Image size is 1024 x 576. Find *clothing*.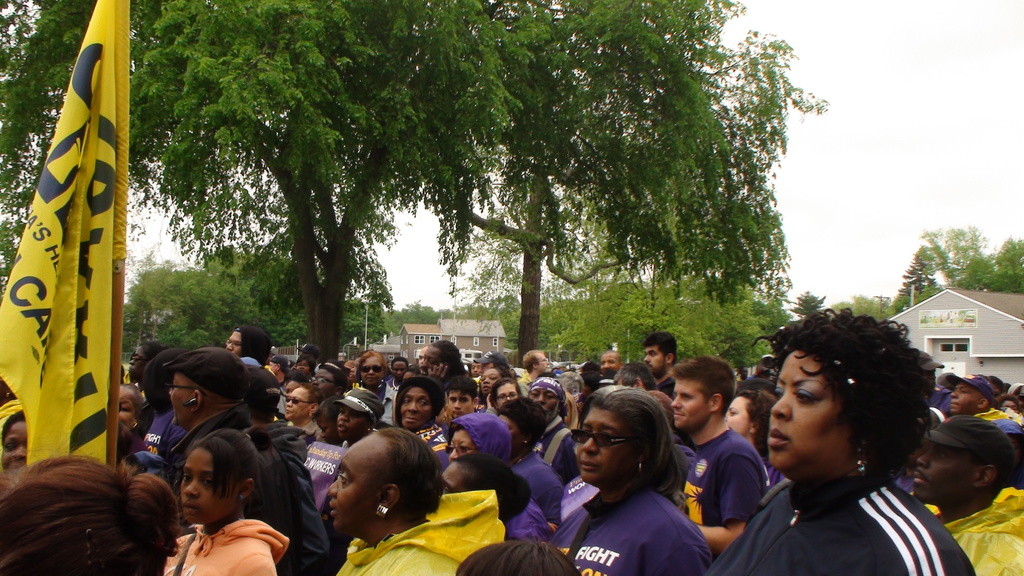
<region>334, 488, 508, 575</region>.
